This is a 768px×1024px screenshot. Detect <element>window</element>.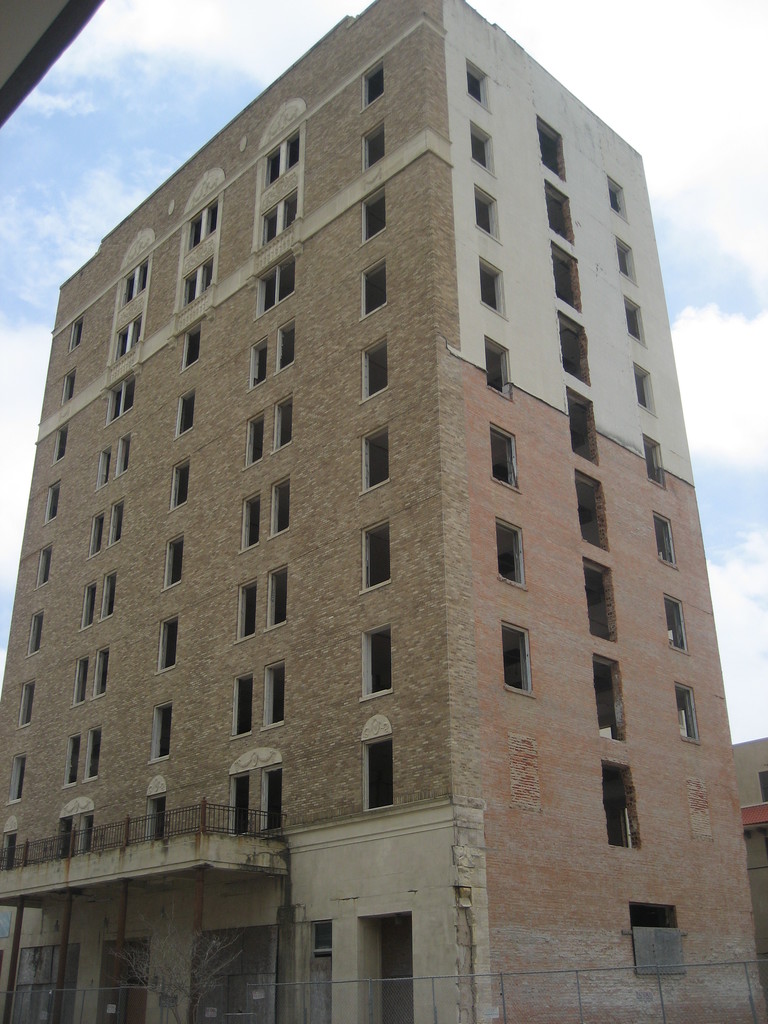
[33, 545, 52, 589].
